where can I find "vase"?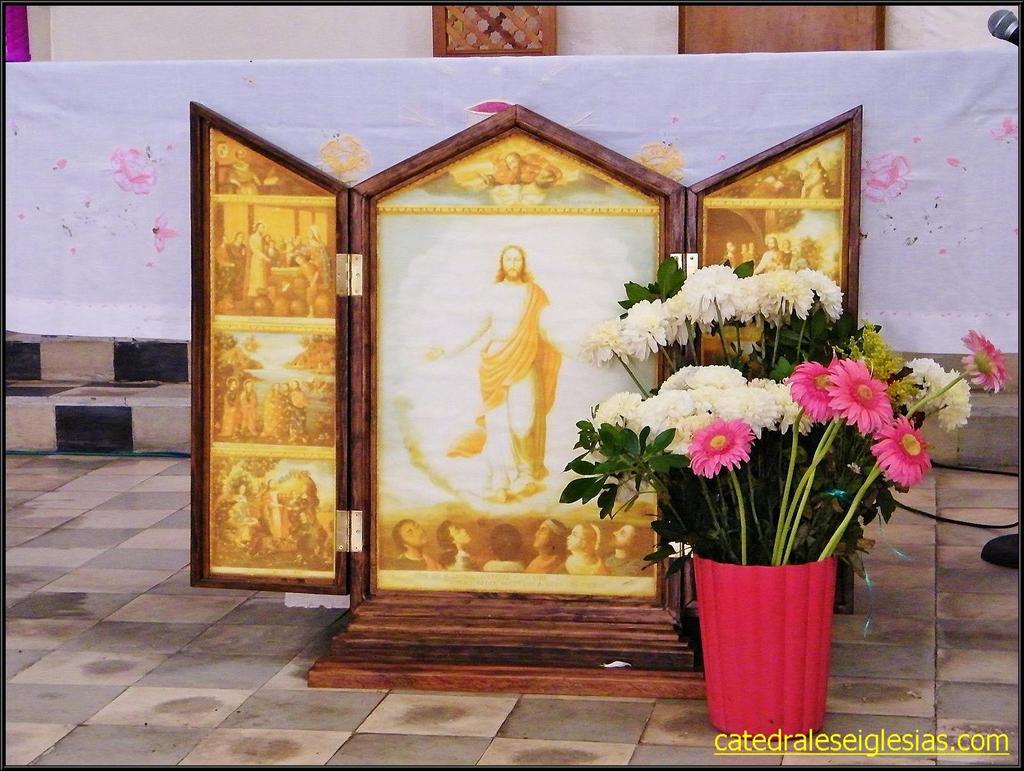
You can find it at <bbox>689, 550, 833, 740</bbox>.
